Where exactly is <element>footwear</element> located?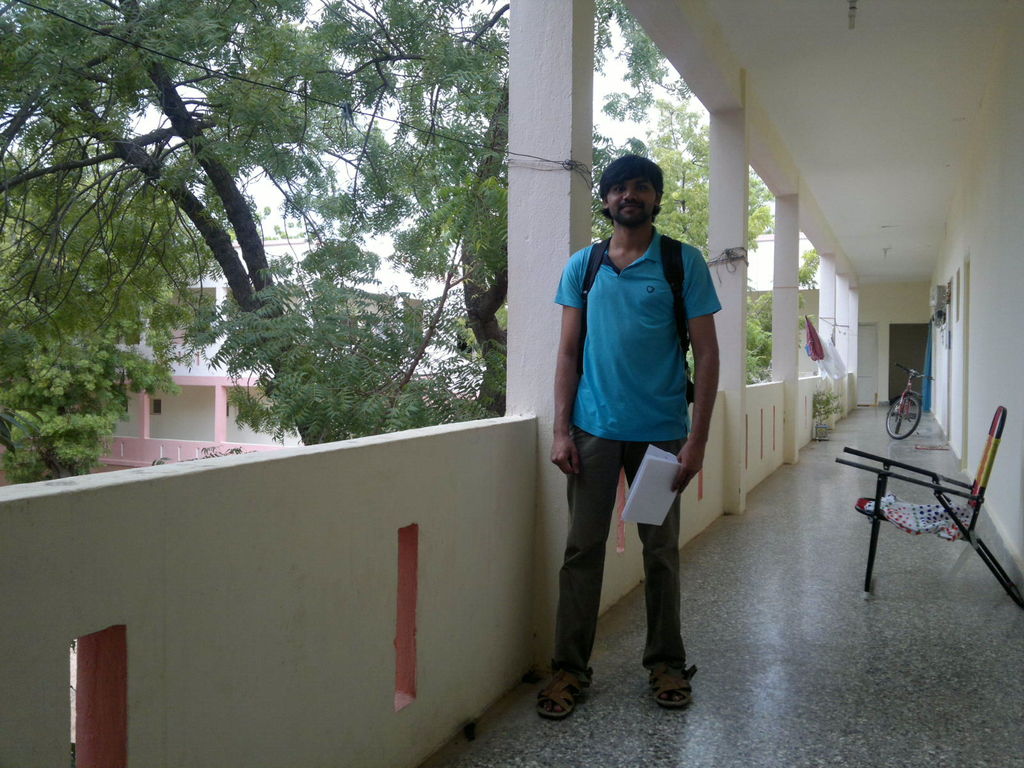
Its bounding box is <bbox>646, 666, 698, 712</bbox>.
